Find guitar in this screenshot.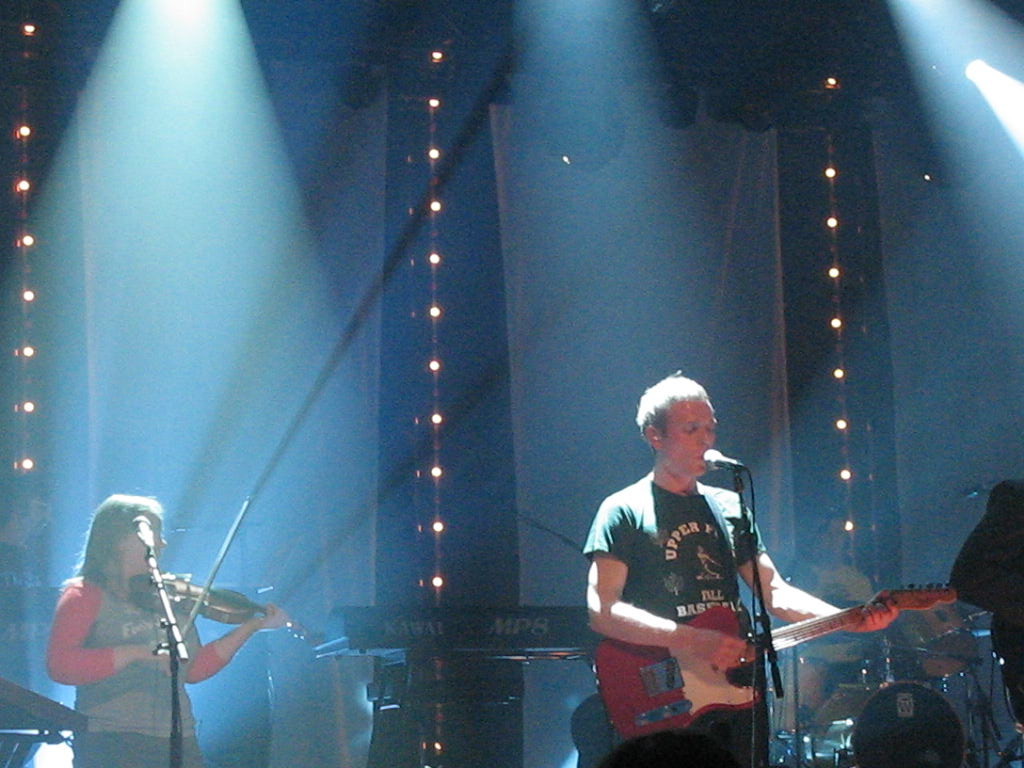
The bounding box for guitar is box=[596, 585, 961, 750].
